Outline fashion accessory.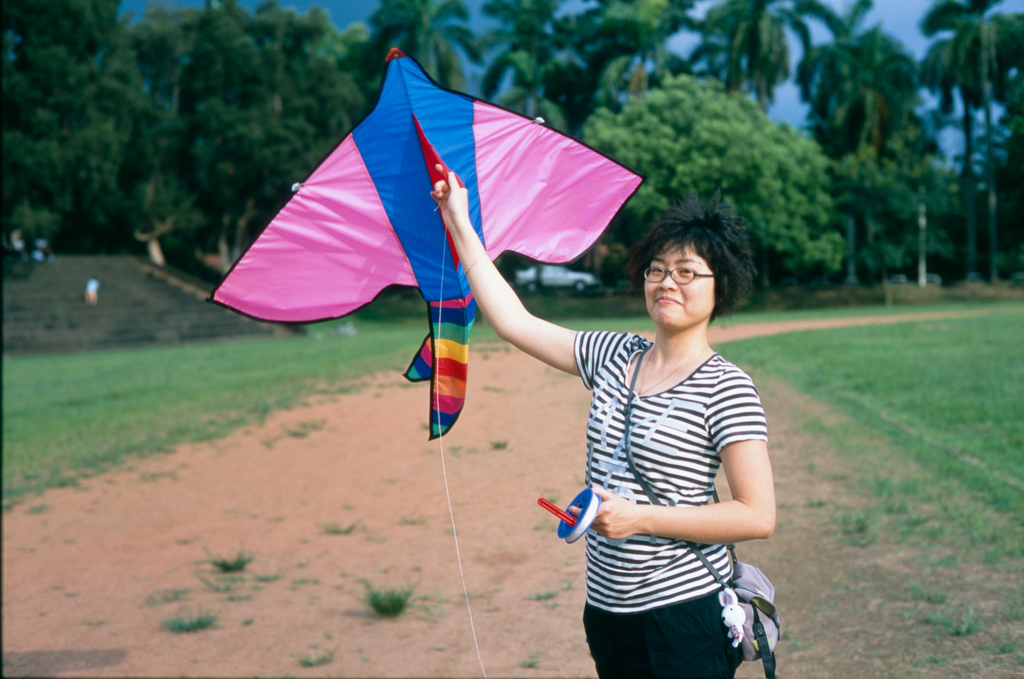
Outline: [621,342,784,678].
